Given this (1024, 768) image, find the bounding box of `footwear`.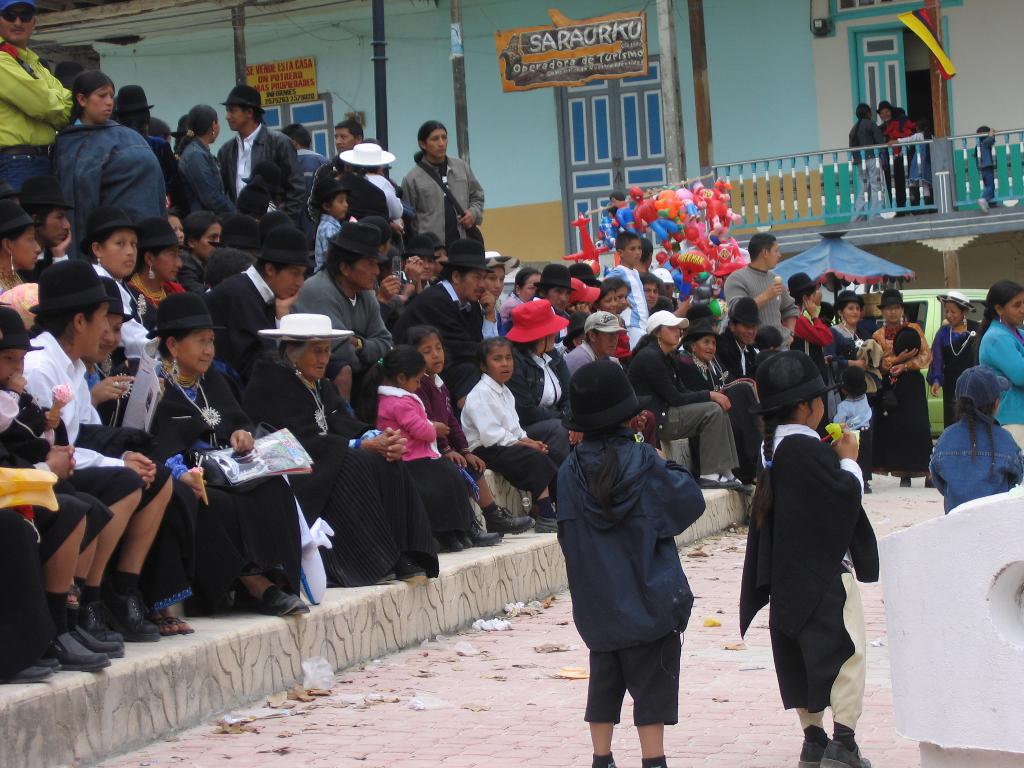
{"x1": 395, "y1": 559, "x2": 427, "y2": 579}.
